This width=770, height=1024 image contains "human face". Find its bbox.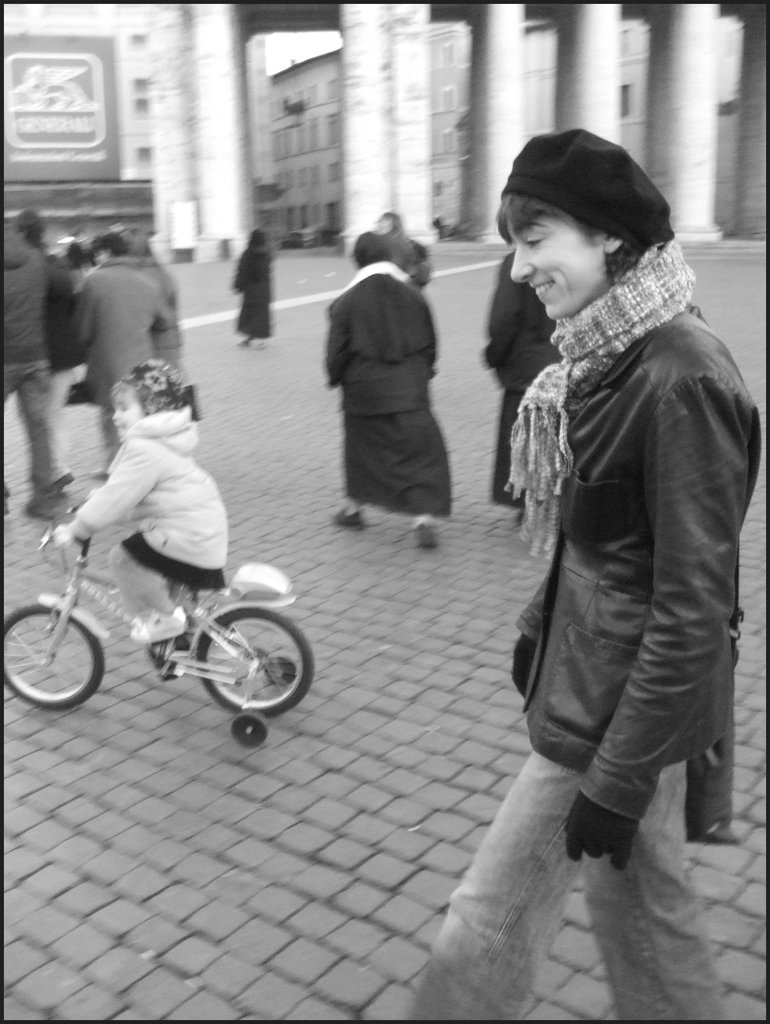
x1=105 y1=387 x2=140 y2=443.
